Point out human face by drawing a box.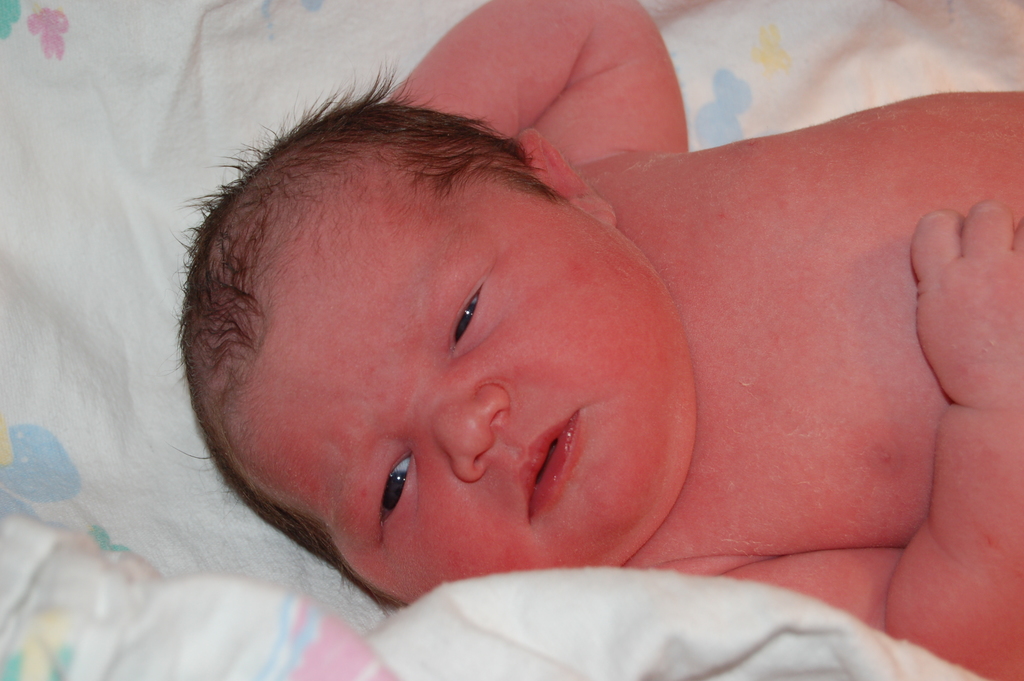
(189, 93, 697, 594).
